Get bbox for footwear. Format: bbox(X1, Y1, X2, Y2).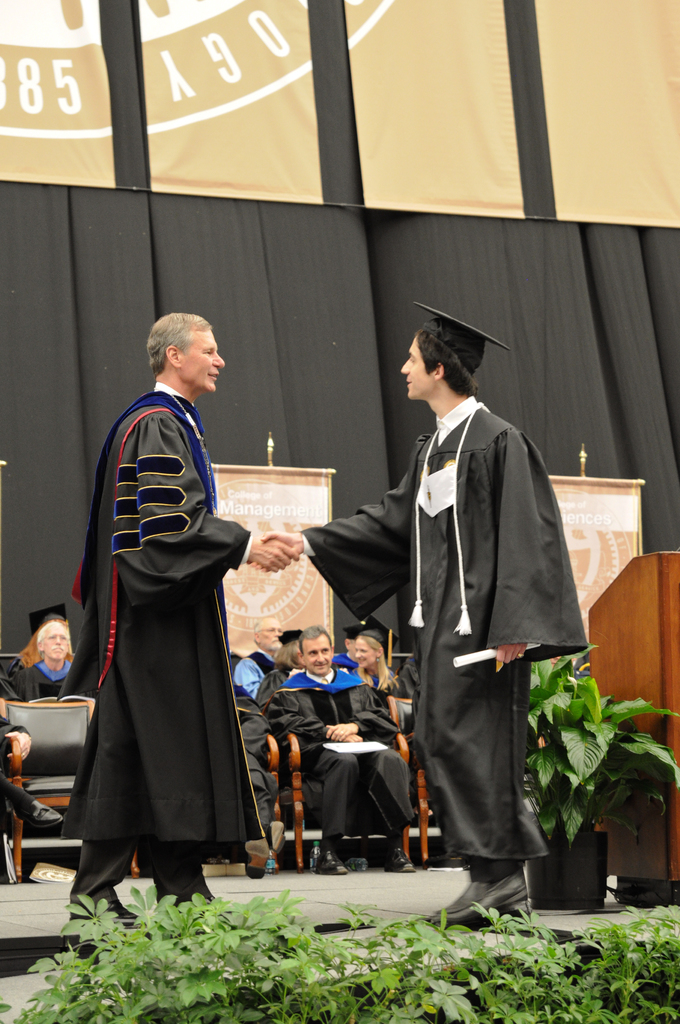
bbox(314, 843, 344, 877).
